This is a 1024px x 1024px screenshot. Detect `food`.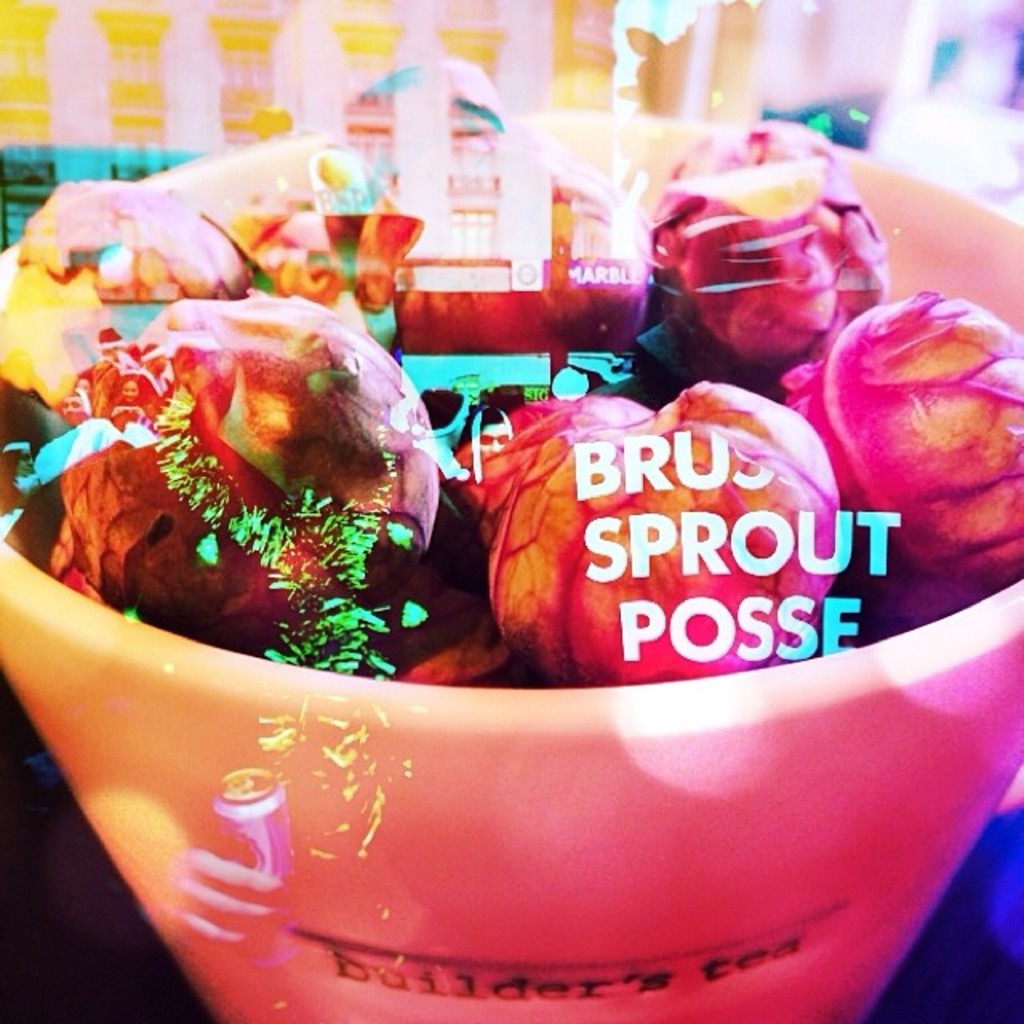
box(453, 392, 653, 544).
